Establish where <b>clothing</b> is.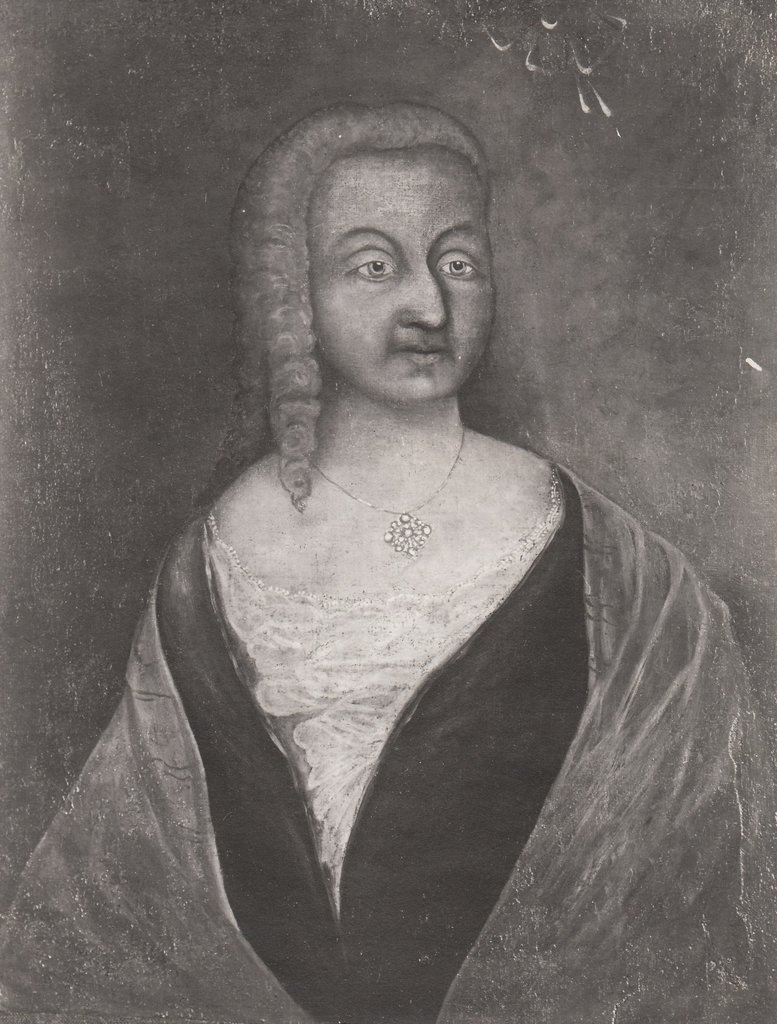
Established at bbox(60, 301, 738, 989).
